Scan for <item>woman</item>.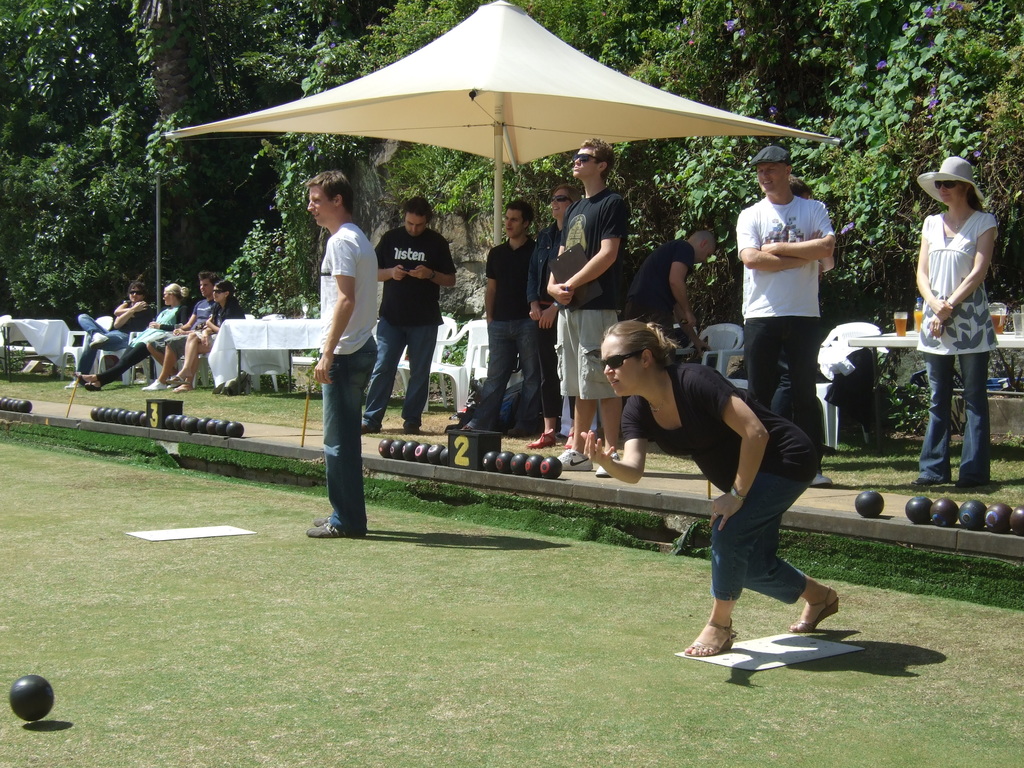
Scan result: [x1=614, y1=287, x2=854, y2=676].
